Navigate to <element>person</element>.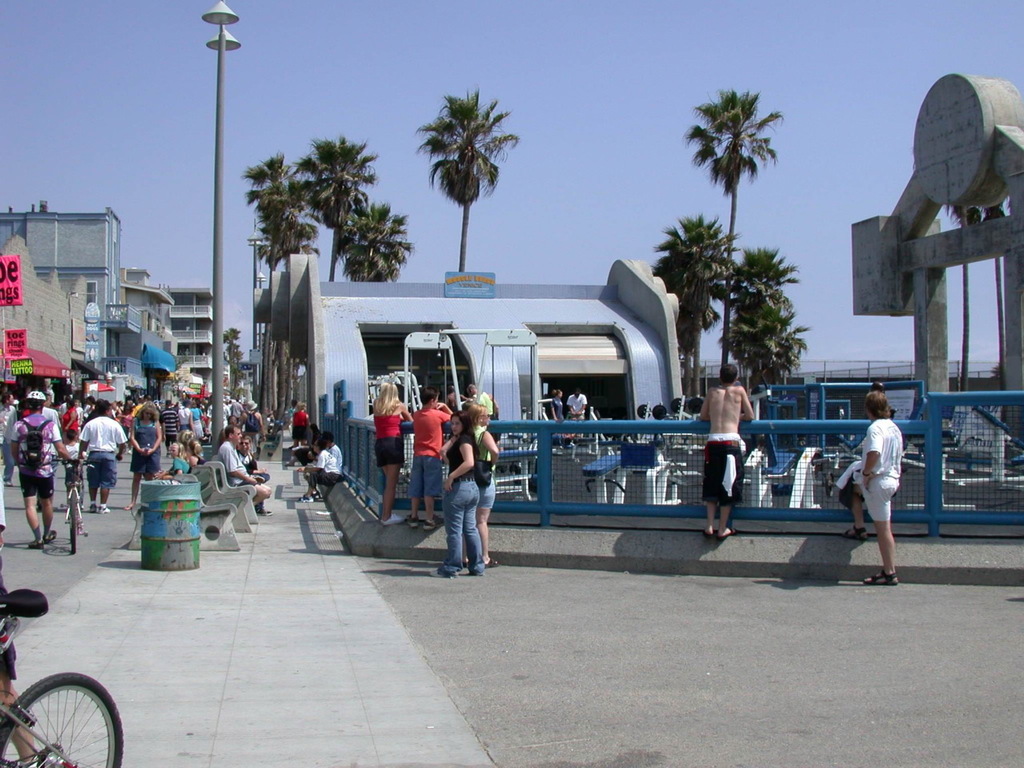
Navigation target: 545/386/567/423.
